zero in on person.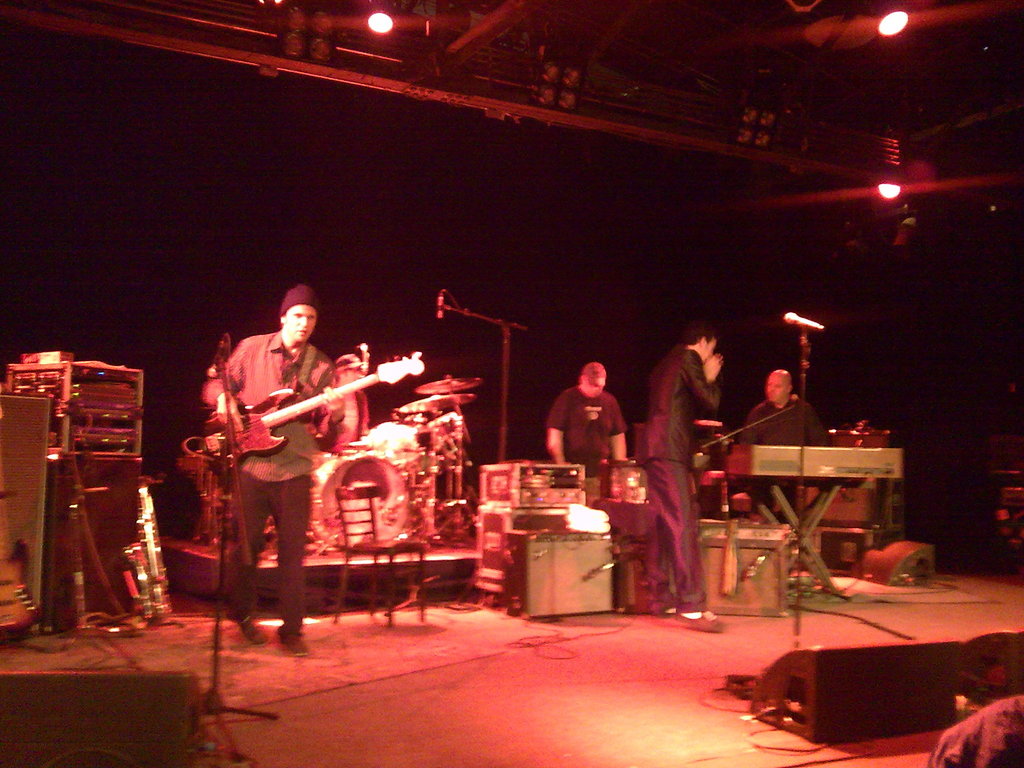
Zeroed in: {"left": 644, "top": 310, "right": 735, "bottom": 621}.
